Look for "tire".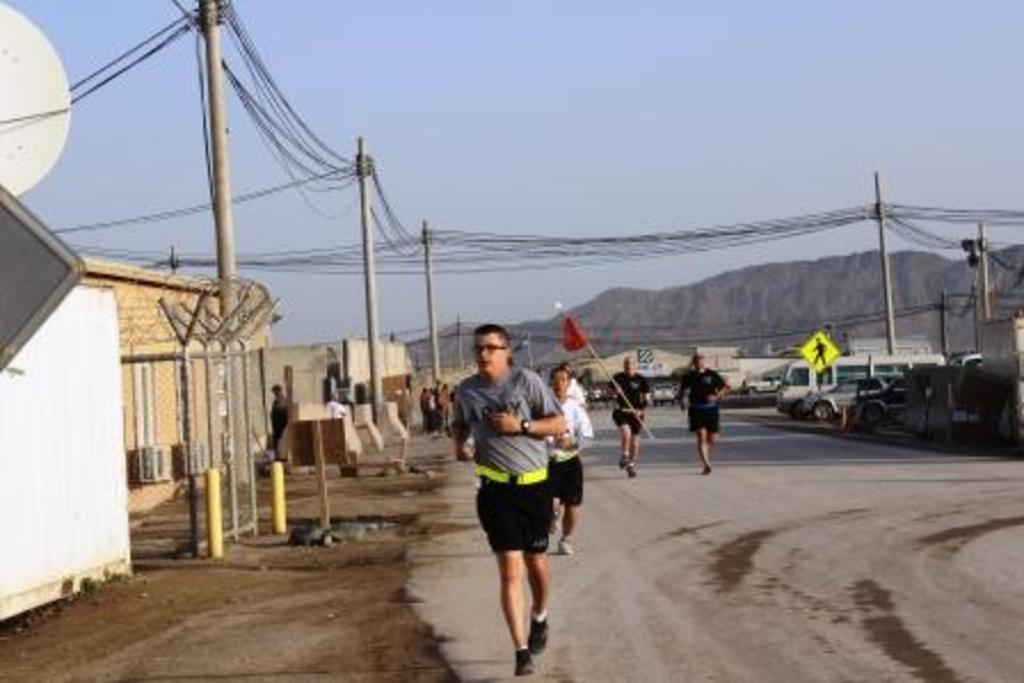
Found: (642,402,654,413).
